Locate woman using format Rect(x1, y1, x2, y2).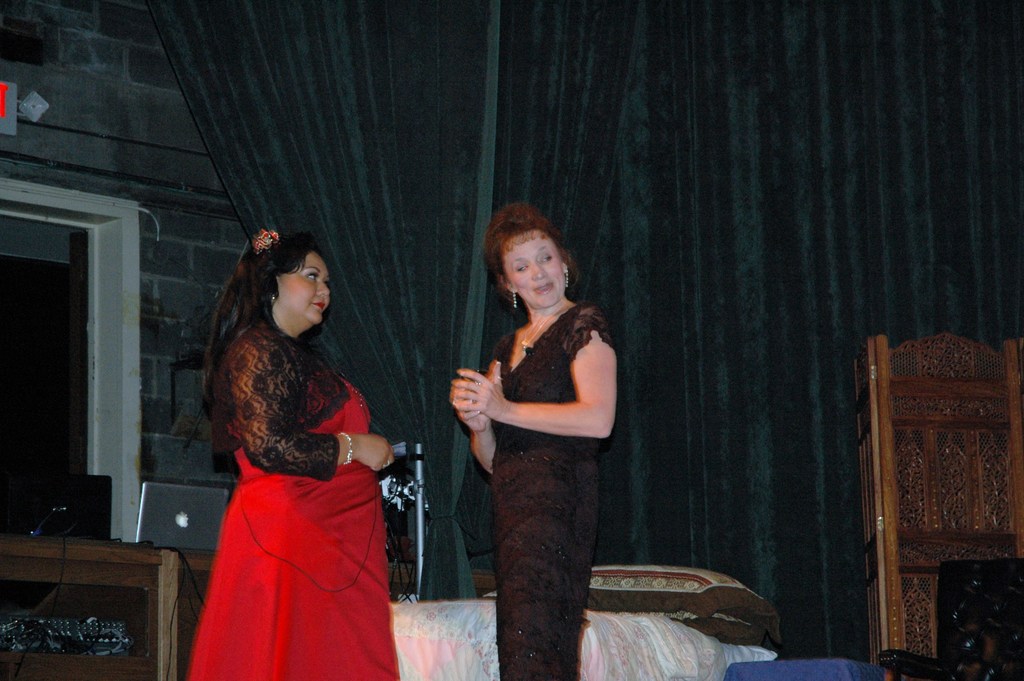
Rect(177, 211, 413, 680).
